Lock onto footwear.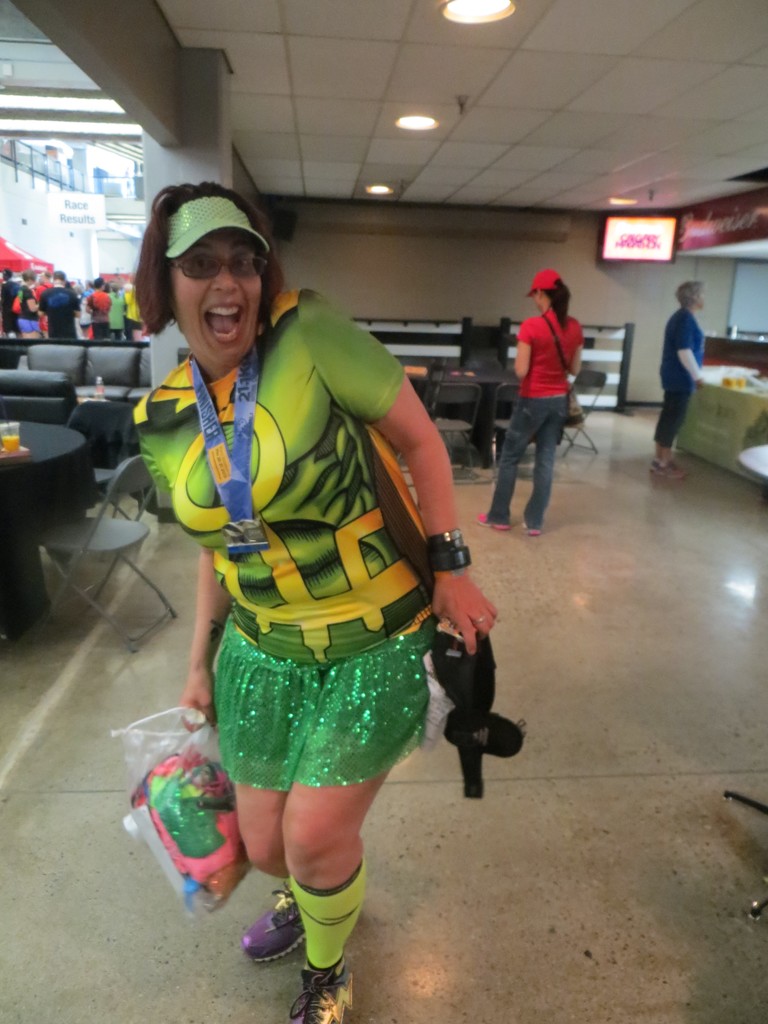
Locked: [651,462,684,480].
